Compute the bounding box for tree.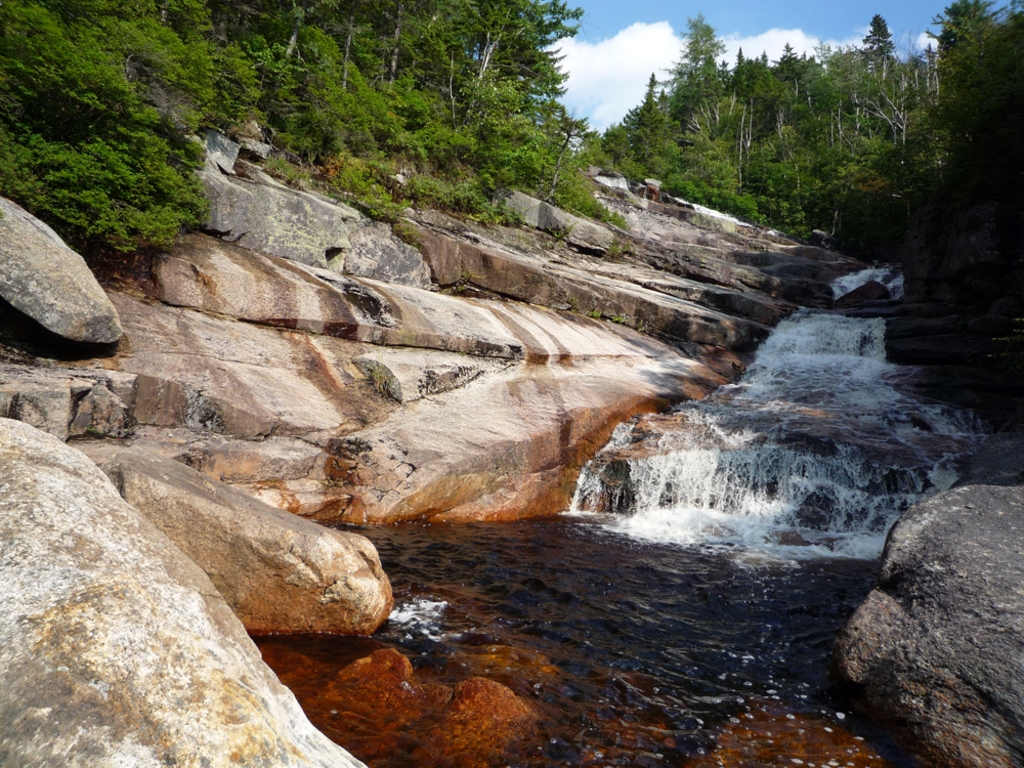
rect(604, 19, 756, 223).
